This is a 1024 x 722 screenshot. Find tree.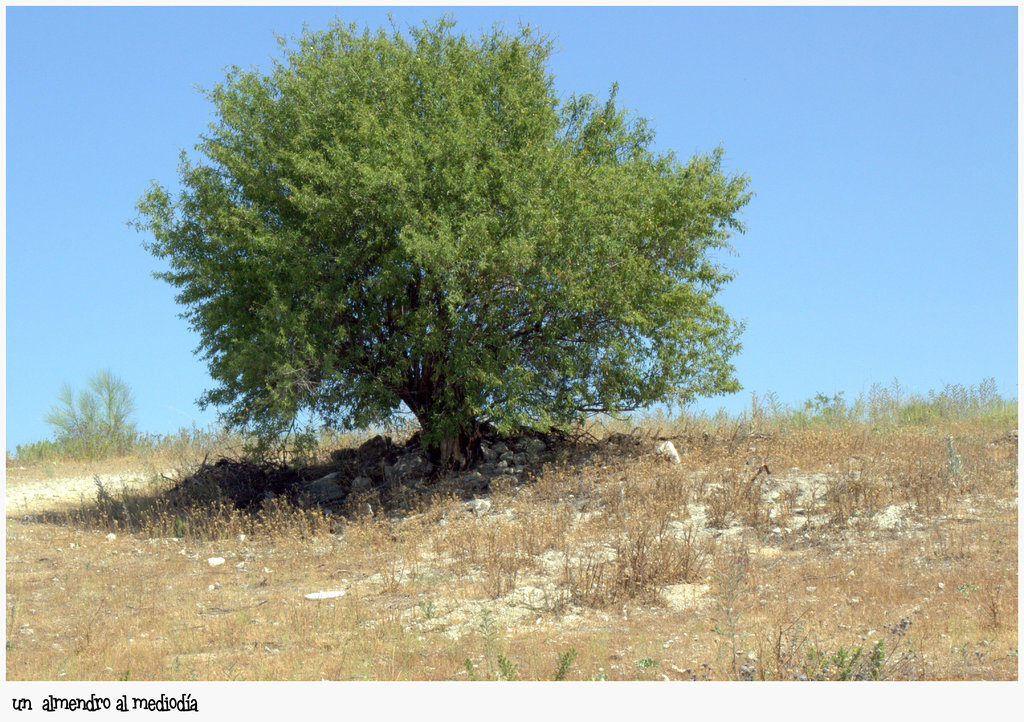
Bounding box: locate(31, 357, 123, 461).
